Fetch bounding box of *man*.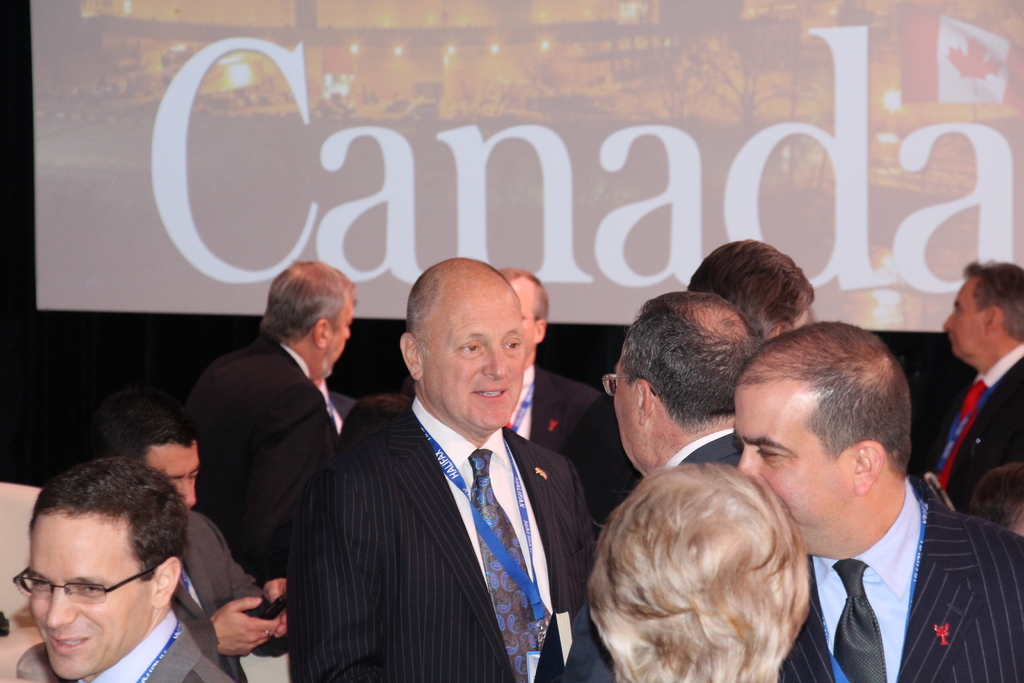
Bbox: x1=497, y1=269, x2=645, y2=525.
